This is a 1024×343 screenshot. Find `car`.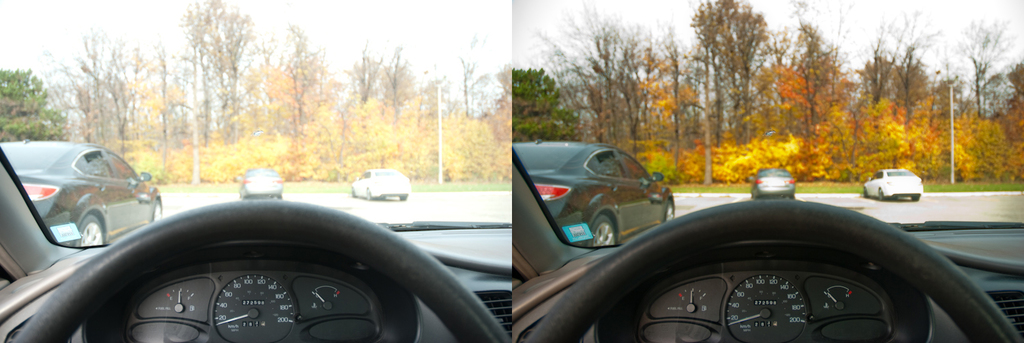
Bounding box: BBox(347, 166, 406, 202).
